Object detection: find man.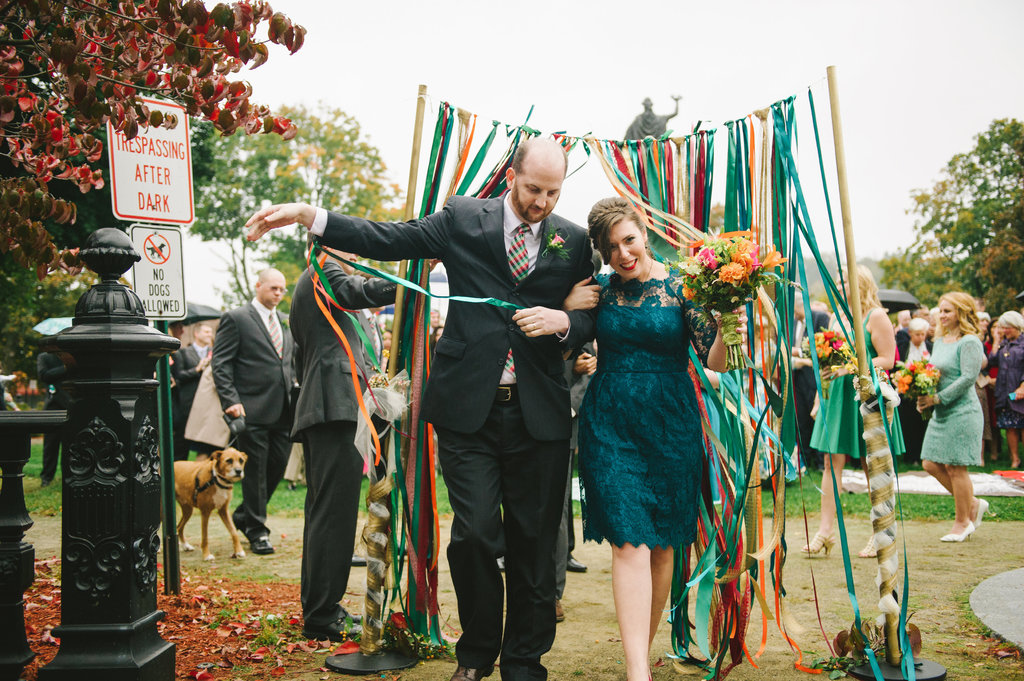
<box>243,134,598,680</box>.
